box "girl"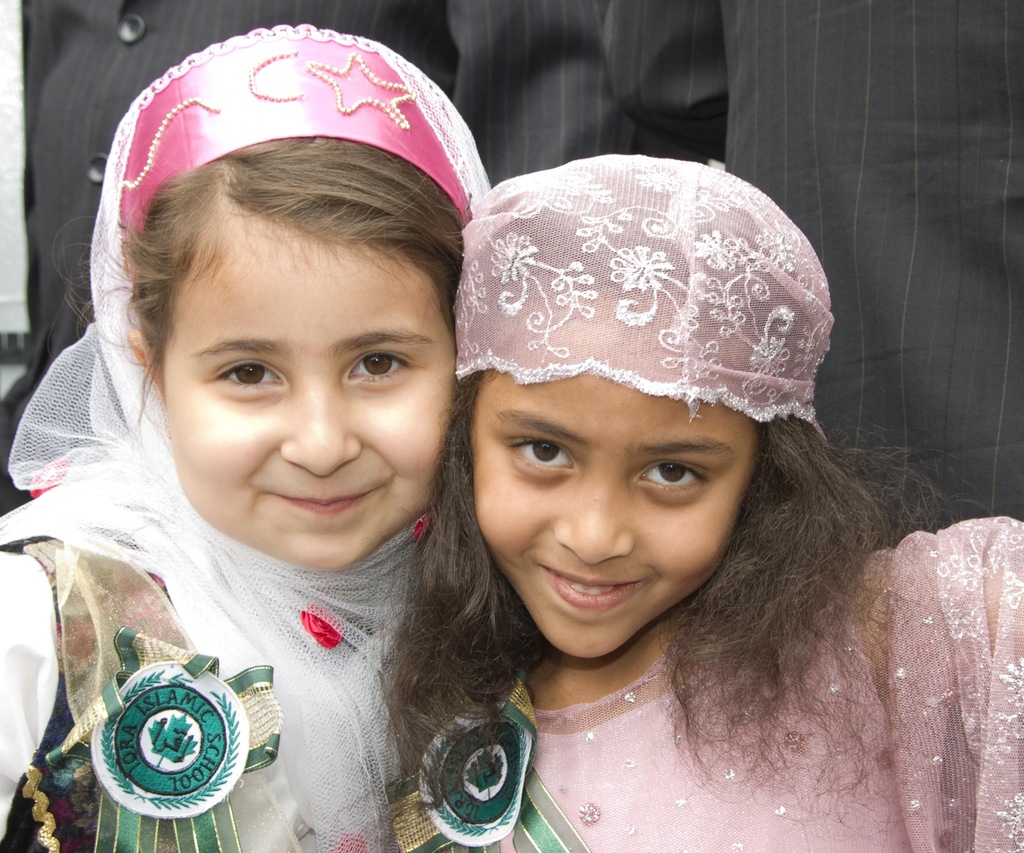
x1=0, y1=22, x2=491, y2=852
